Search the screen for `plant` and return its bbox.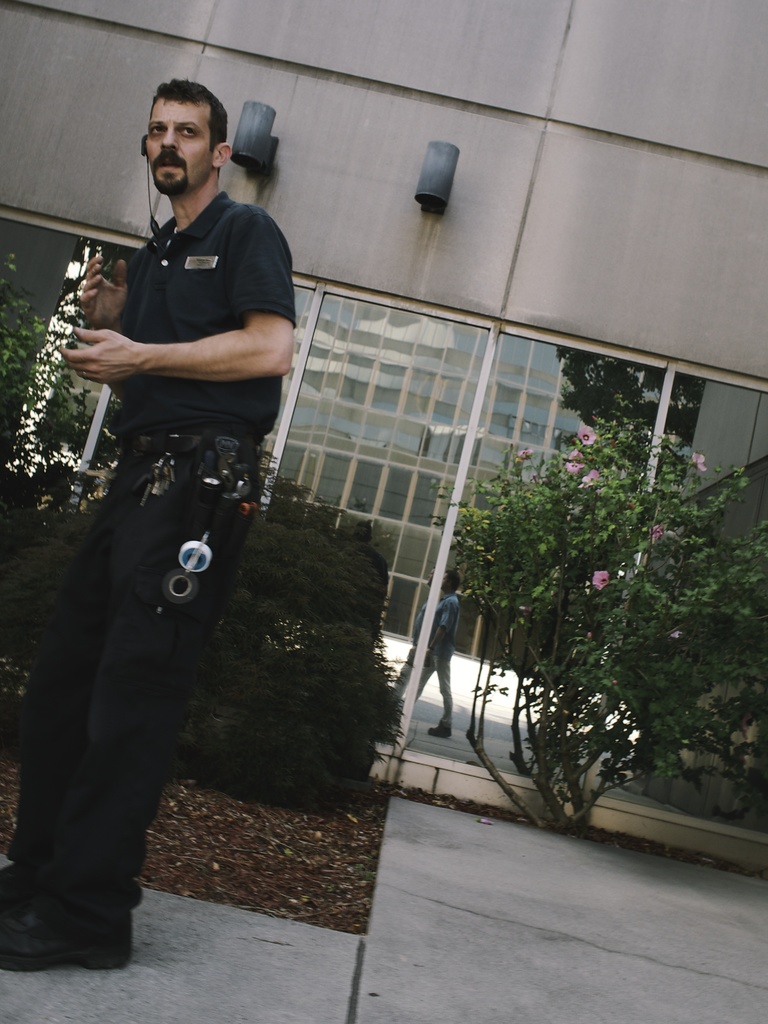
Found: left=0, top=250, right=124, bottom=566.
